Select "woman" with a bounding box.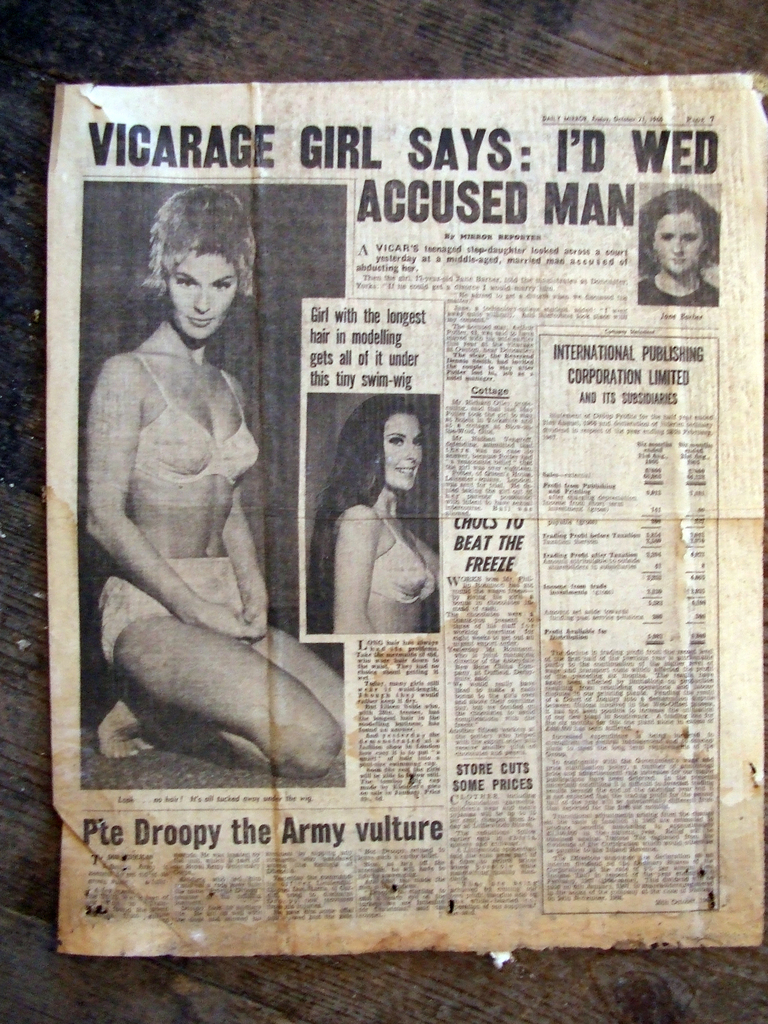
locate(642, 186, 724, 300).
